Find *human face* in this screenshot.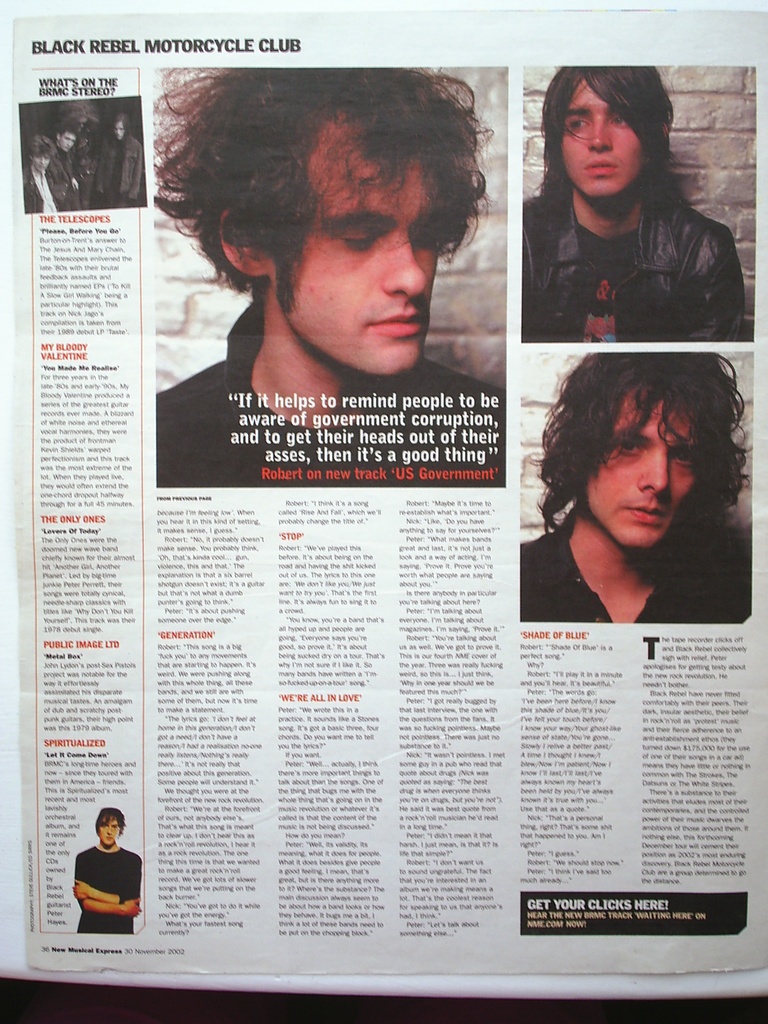
The bounding box for *human face* is (59, 129, 74, 152).
